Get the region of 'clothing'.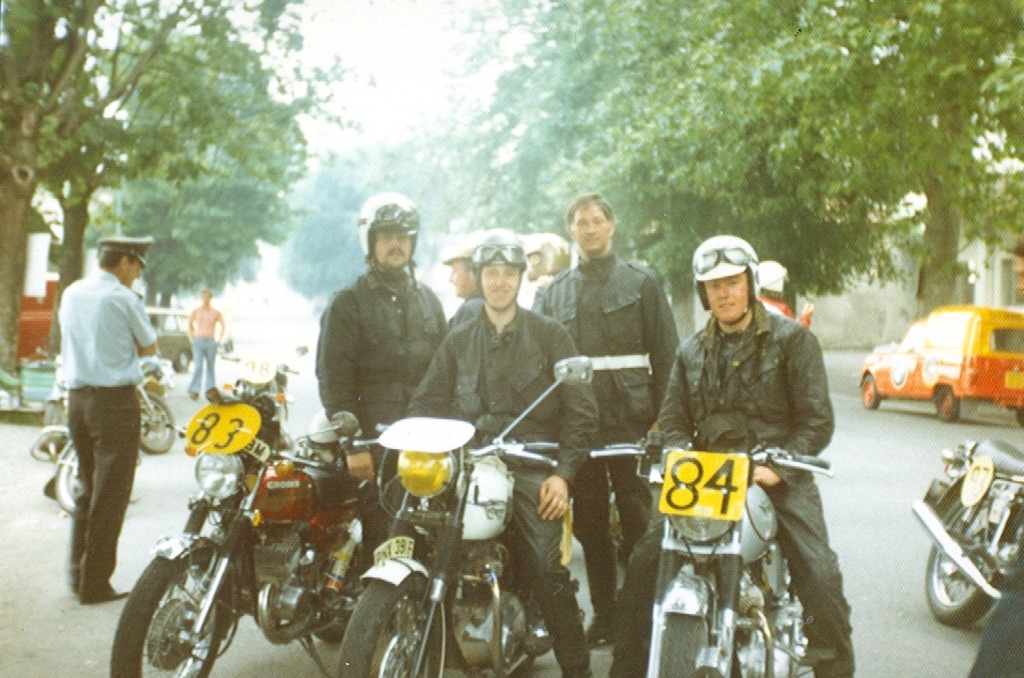
region(50, 226, 154, 602).
